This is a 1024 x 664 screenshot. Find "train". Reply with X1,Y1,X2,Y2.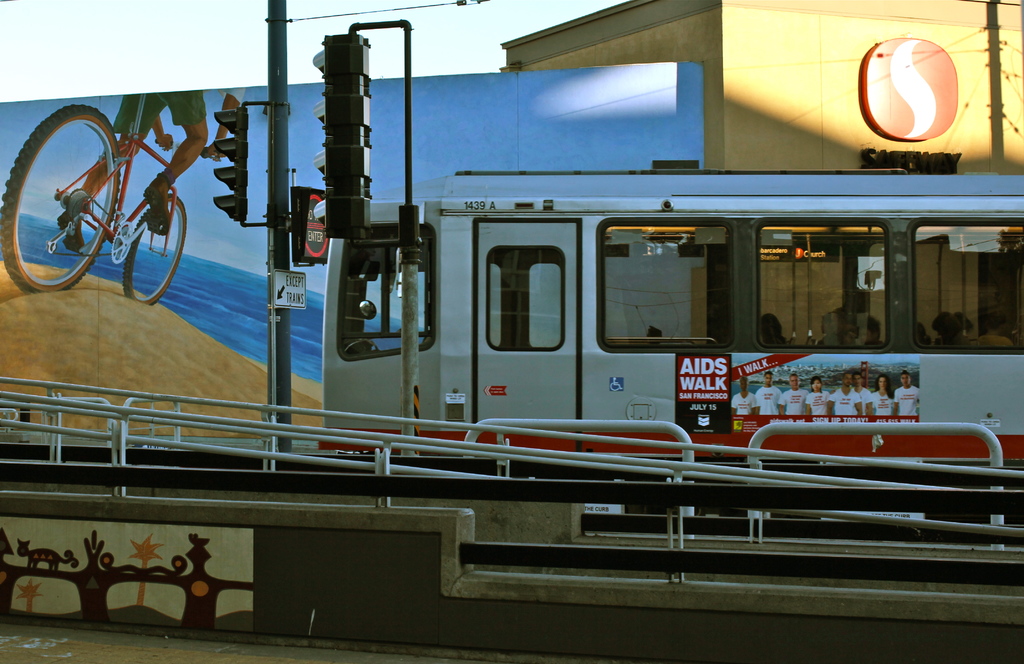
324,163,1023,523.
